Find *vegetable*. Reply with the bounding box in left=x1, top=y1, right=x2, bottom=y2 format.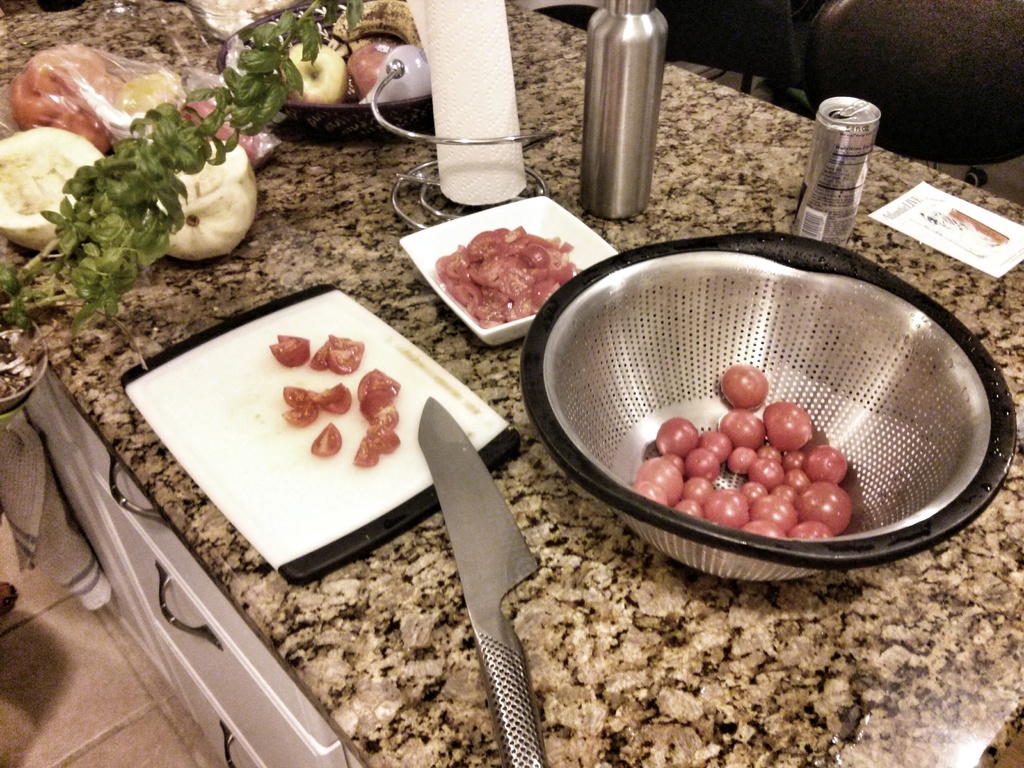
left=354, top=373, right=403, bottom=463.
